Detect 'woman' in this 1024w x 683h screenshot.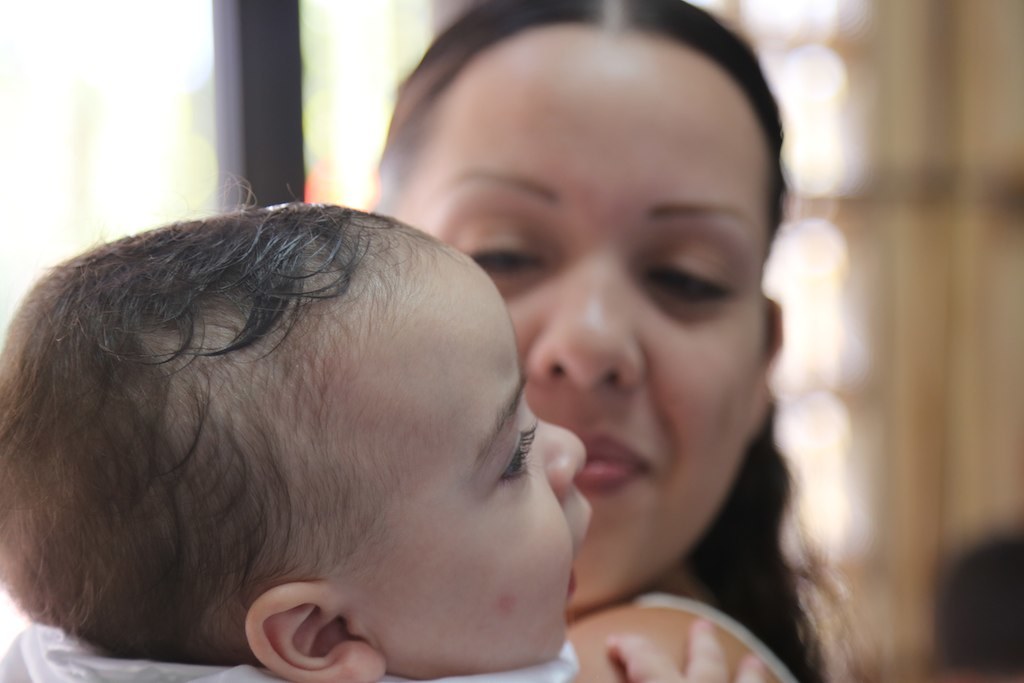
Detection: bbox(369, 0, 867, 682).
